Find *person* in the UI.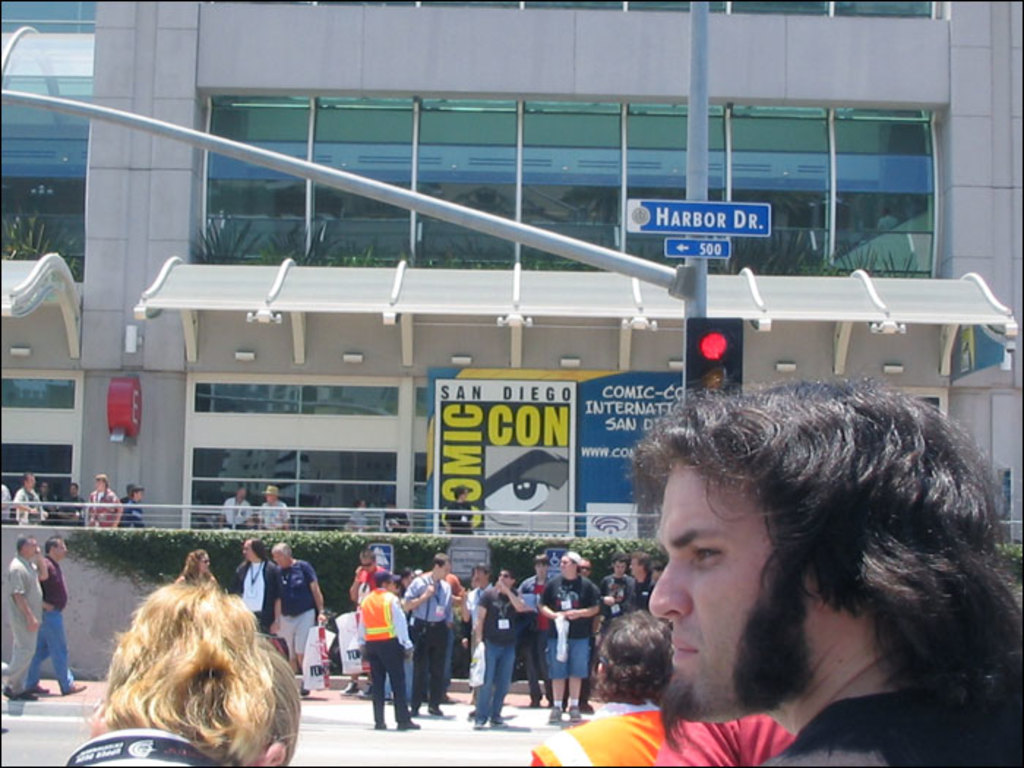
UI element at <bbox>486, 445, 571, 538</bbox>.
